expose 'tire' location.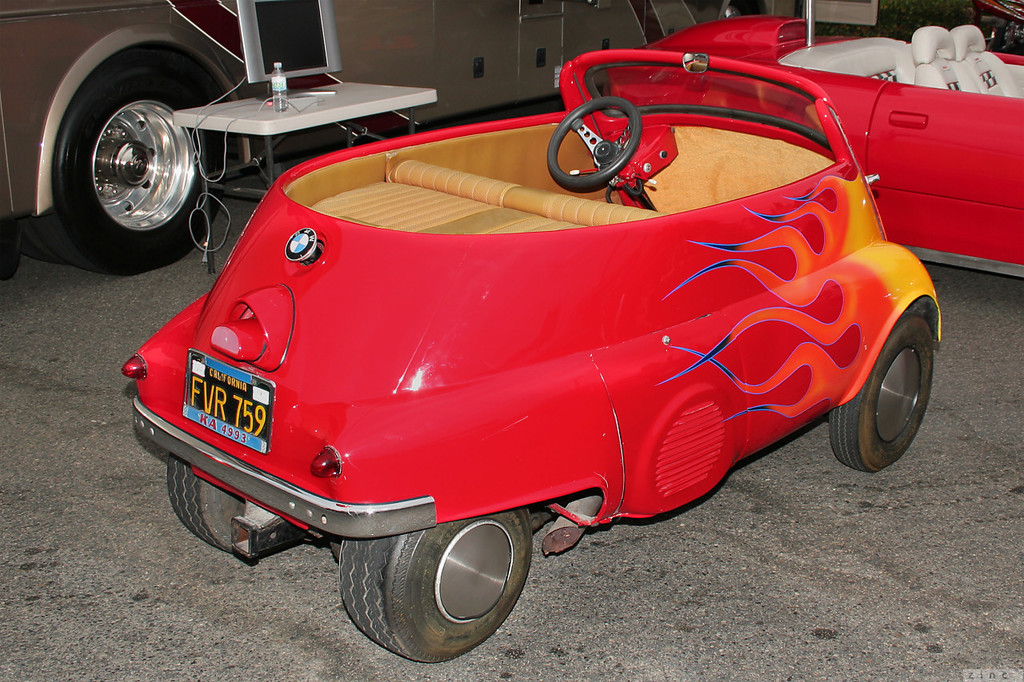
Exposed at <region>831, 315, 934, 473</region>.
